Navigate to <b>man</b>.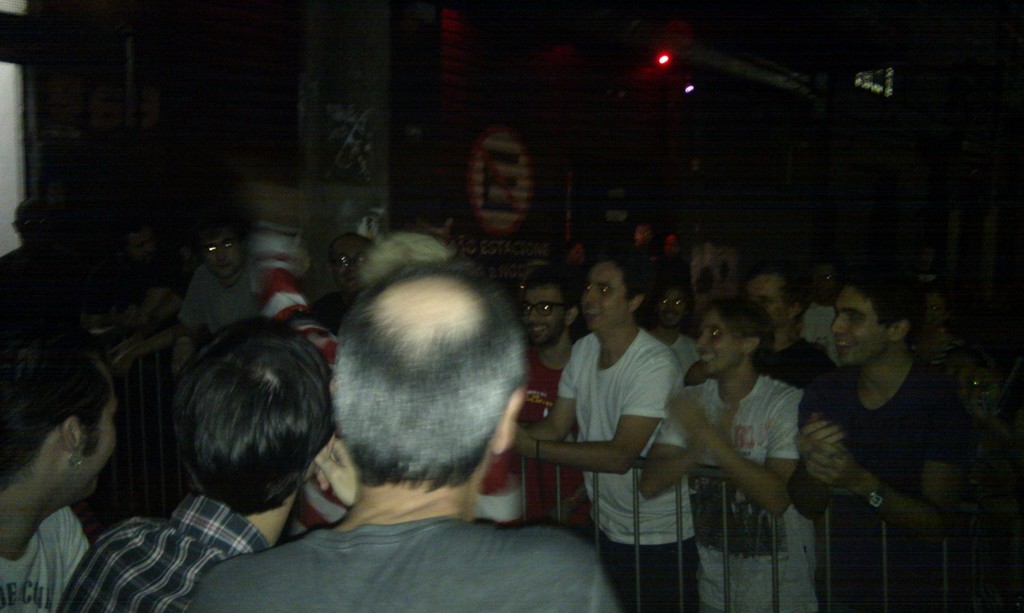
Navigation target: bbox=(99, 223, 181, 507).
